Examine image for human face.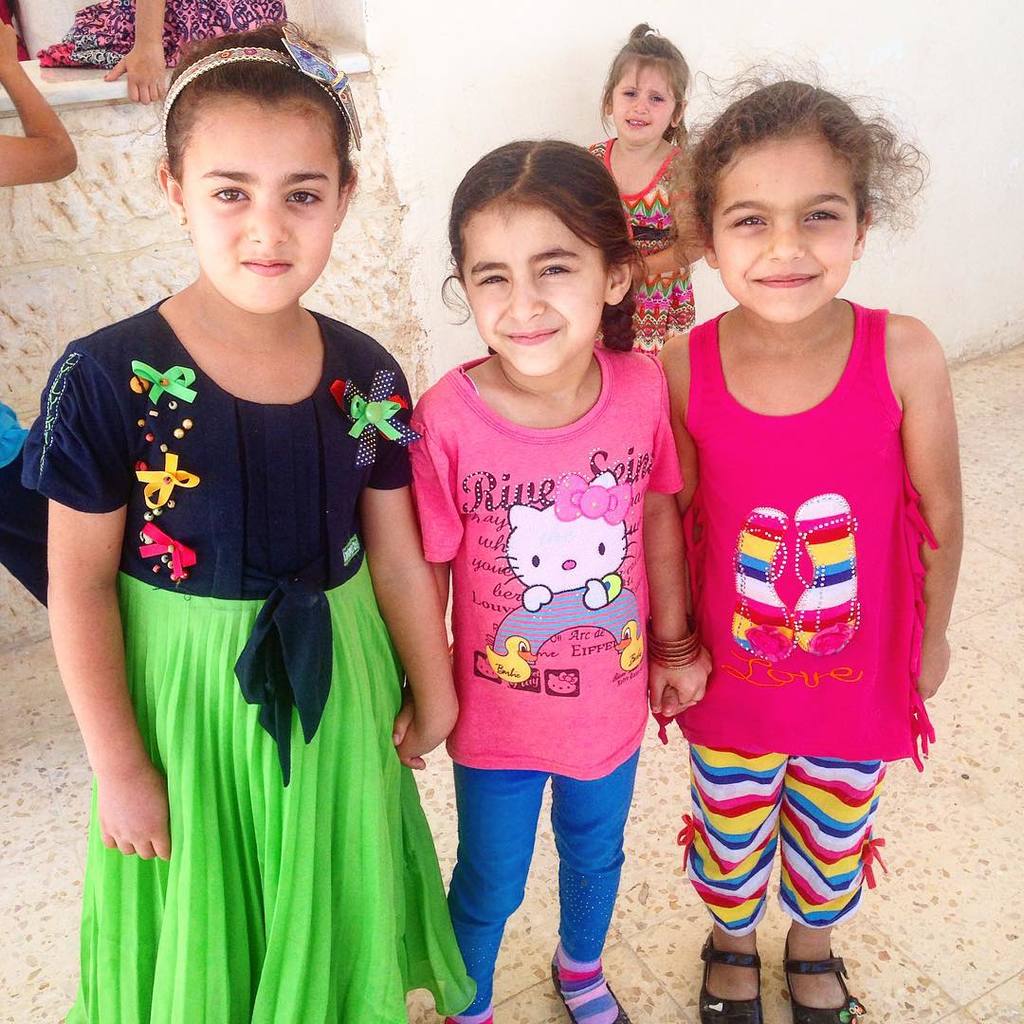
Examination result: select_region(458, 192, 609, 381).
